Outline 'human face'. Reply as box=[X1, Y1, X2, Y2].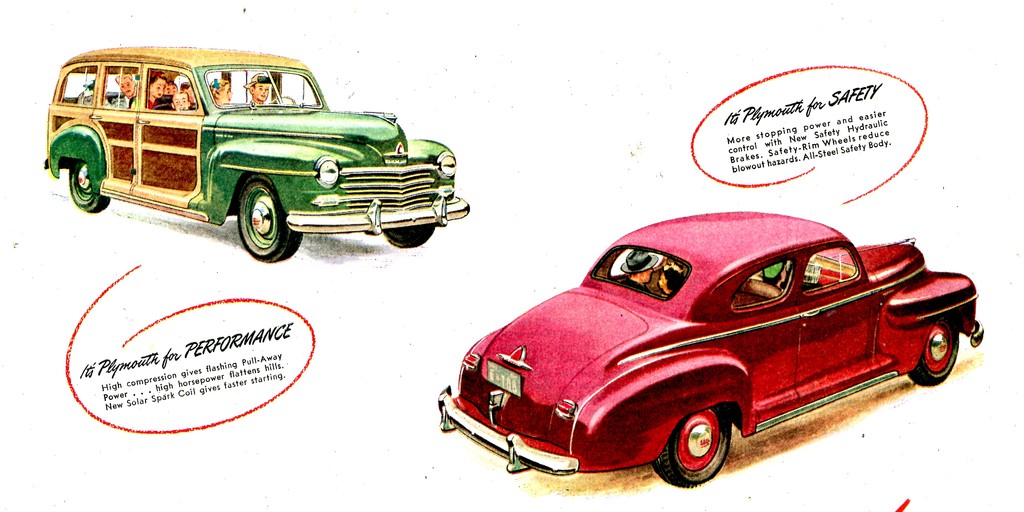
box=[253, 82, 269, 99].
